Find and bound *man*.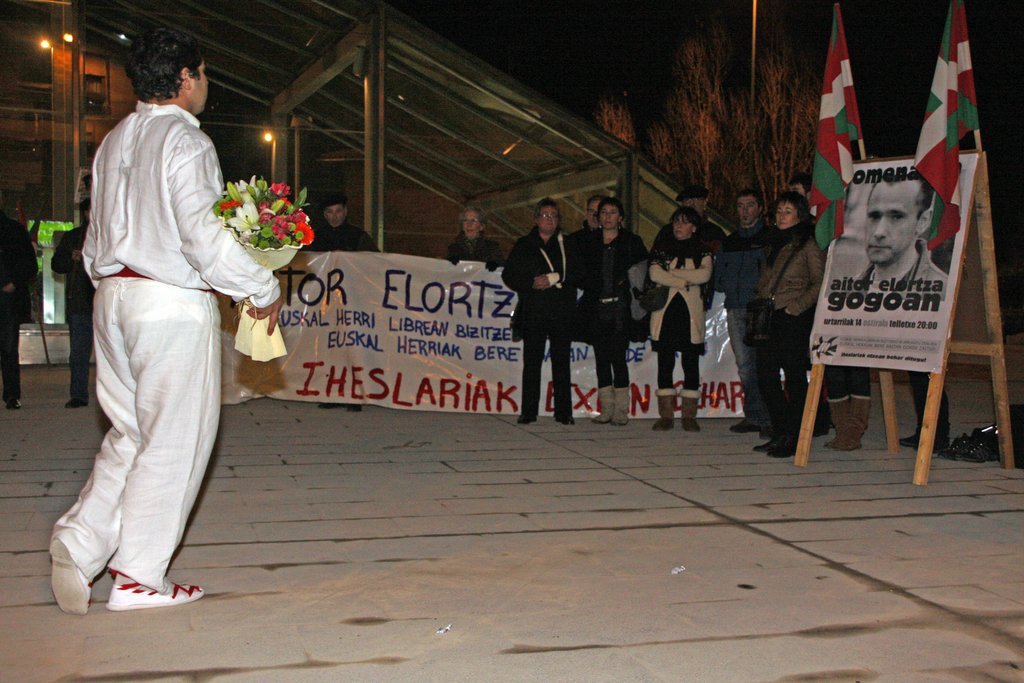
Bound: x1=298, y1=192, x2=381, y2=413.
